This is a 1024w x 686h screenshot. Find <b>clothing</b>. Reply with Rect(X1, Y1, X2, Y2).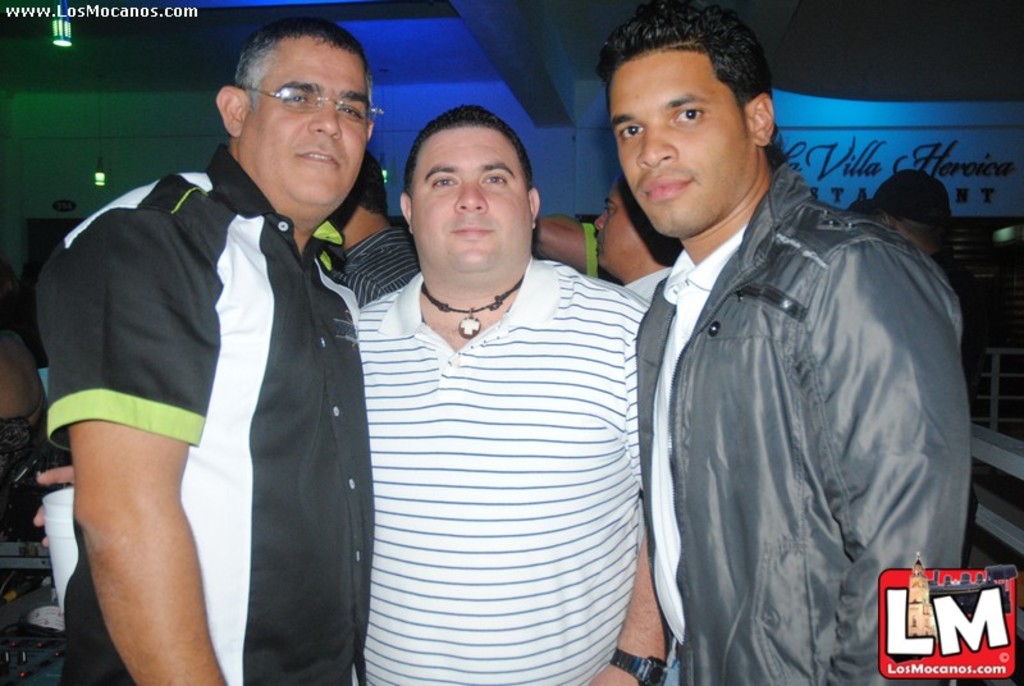
Rect(337, 225, 419, 306).
